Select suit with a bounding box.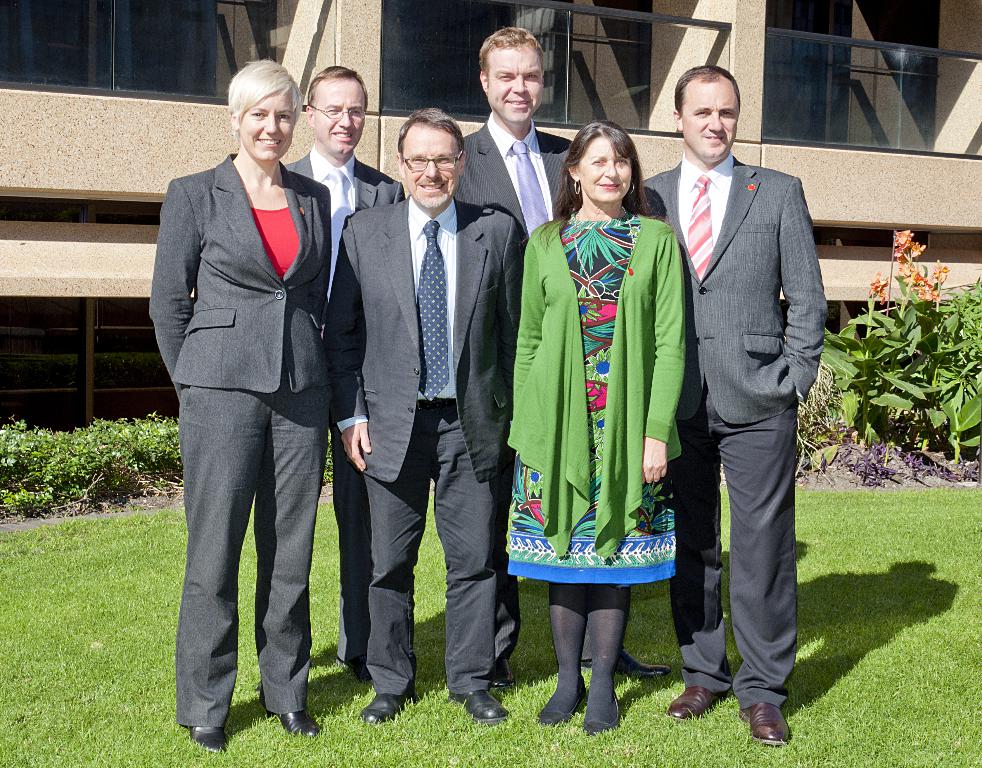
Rect(288, 141, 409, 666).
